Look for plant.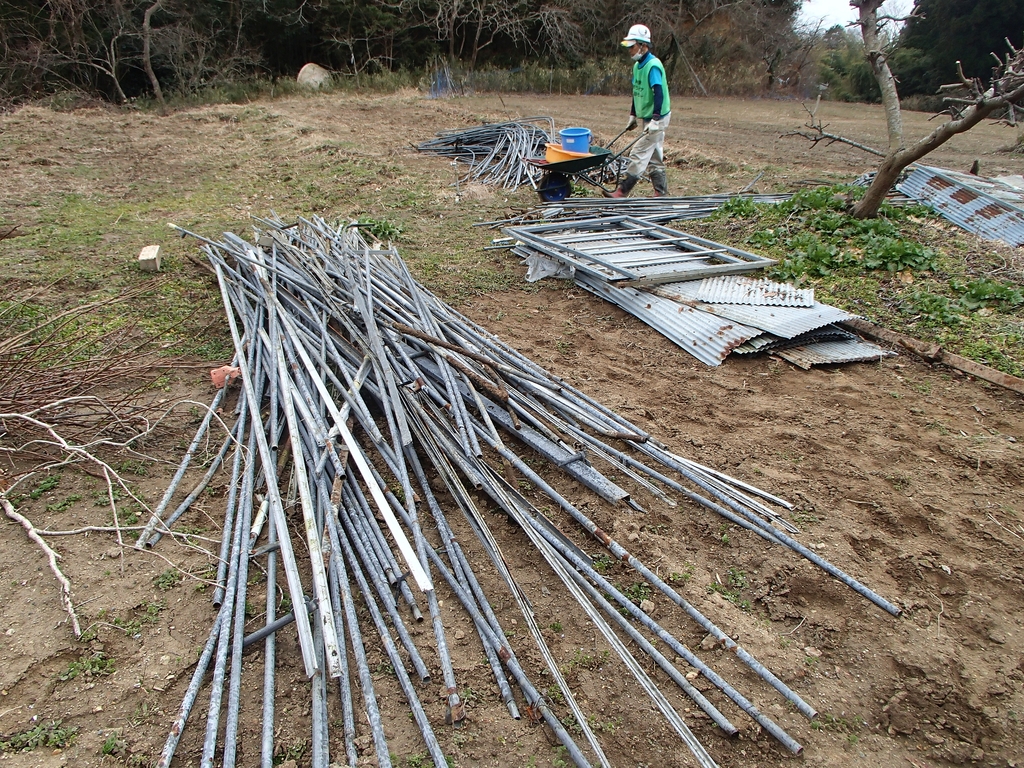
Found: 380, 58, 416, 89.
